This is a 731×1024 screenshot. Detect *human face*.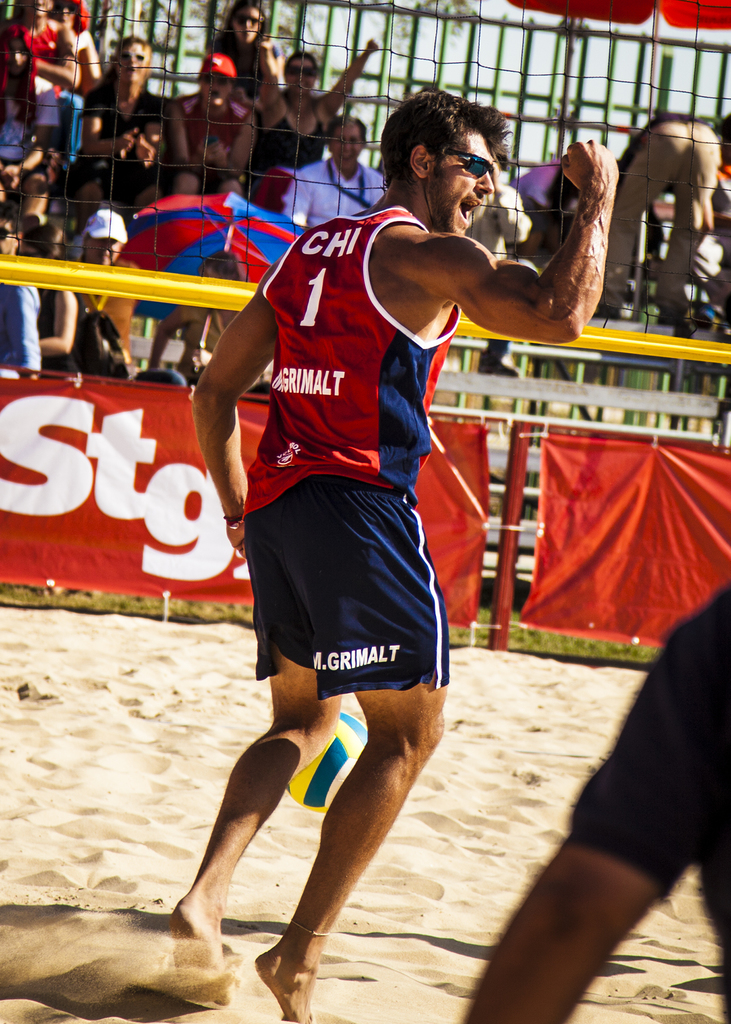
{"left": 438, "top": 137, "right": 495, "bottom": 239}.
